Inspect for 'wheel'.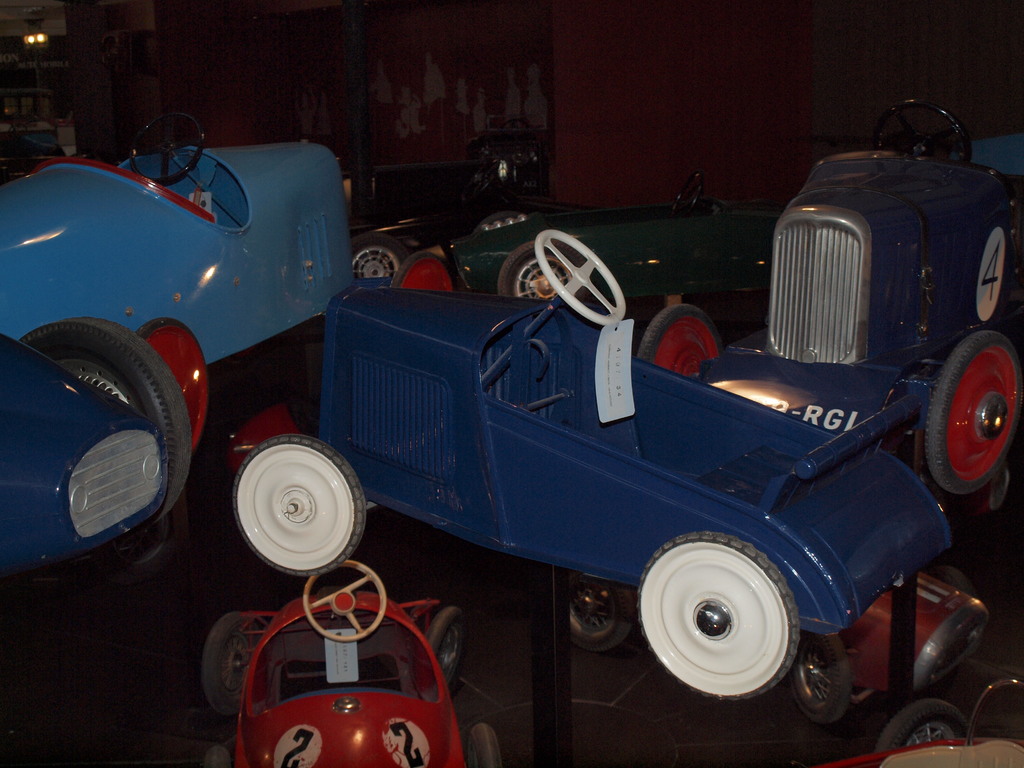
Inspection: [left=458, top=701, right=511, bottom=767].
